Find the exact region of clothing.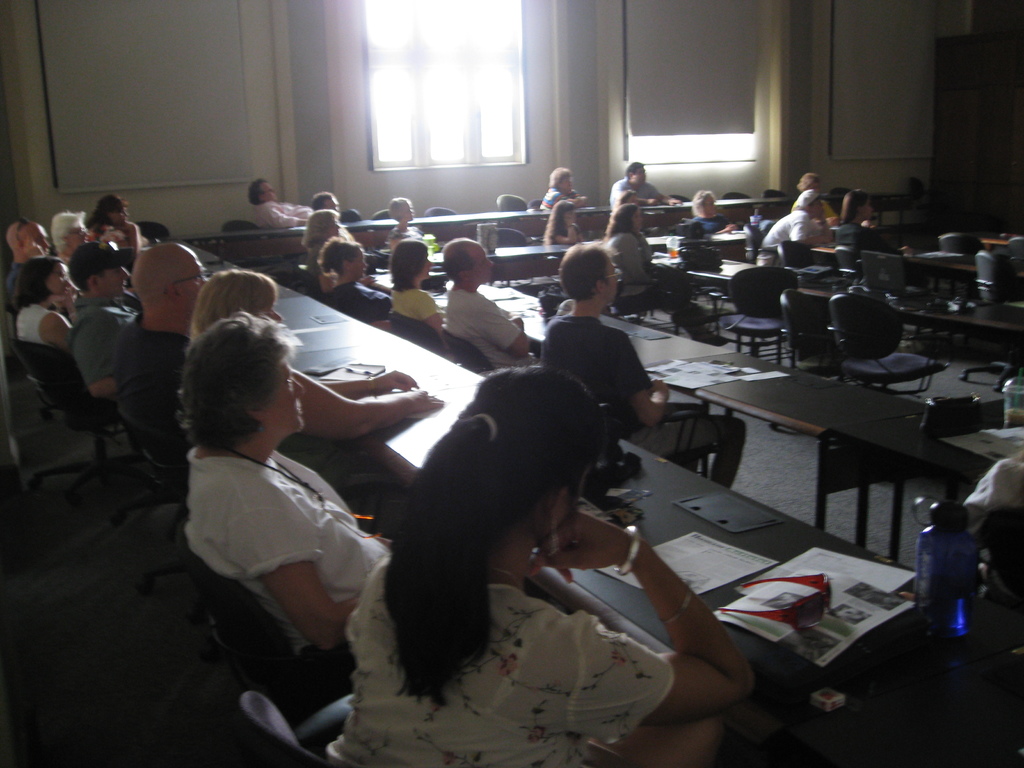
Exact region: (62,292,143,395).
